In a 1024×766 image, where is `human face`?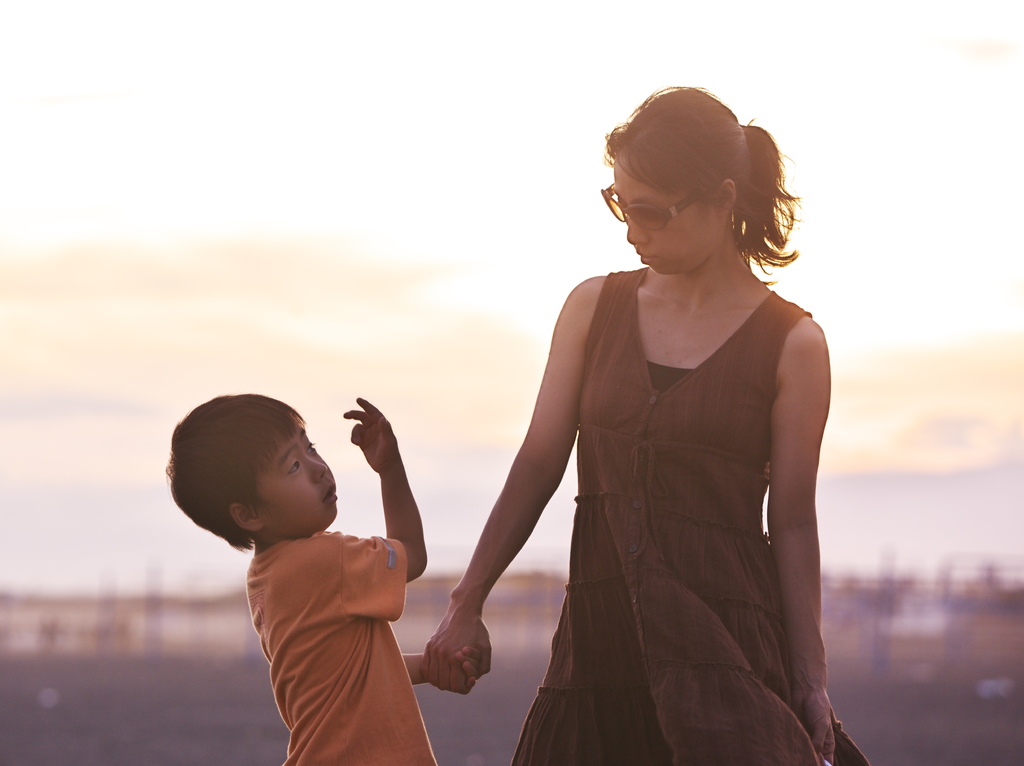
pyautogui.locateOnScreen(254, 424, 336, 539).
